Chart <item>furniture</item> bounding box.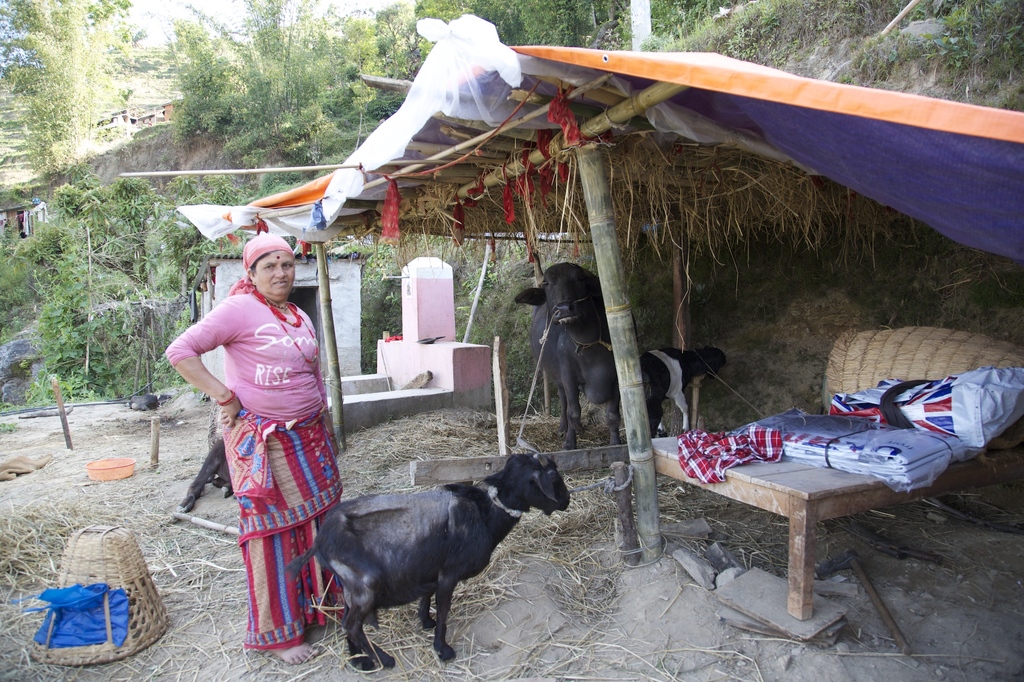
Charted: [left=646, top=326, right=1023, bottom=619].
